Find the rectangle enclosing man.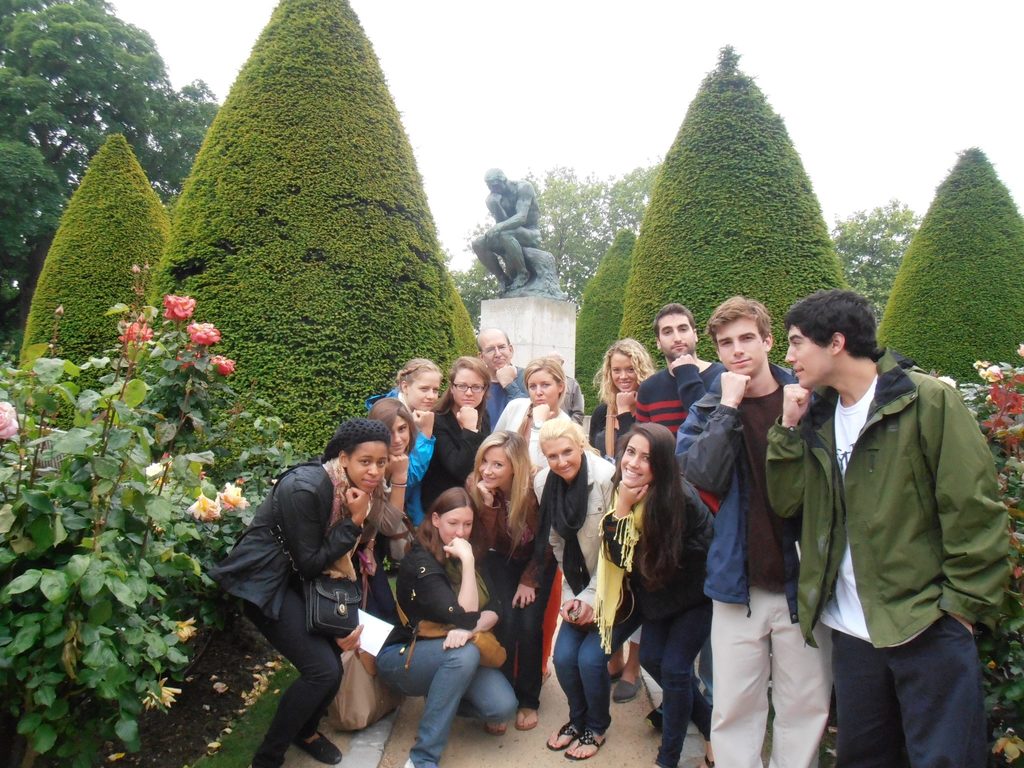
632:294:732:740.
